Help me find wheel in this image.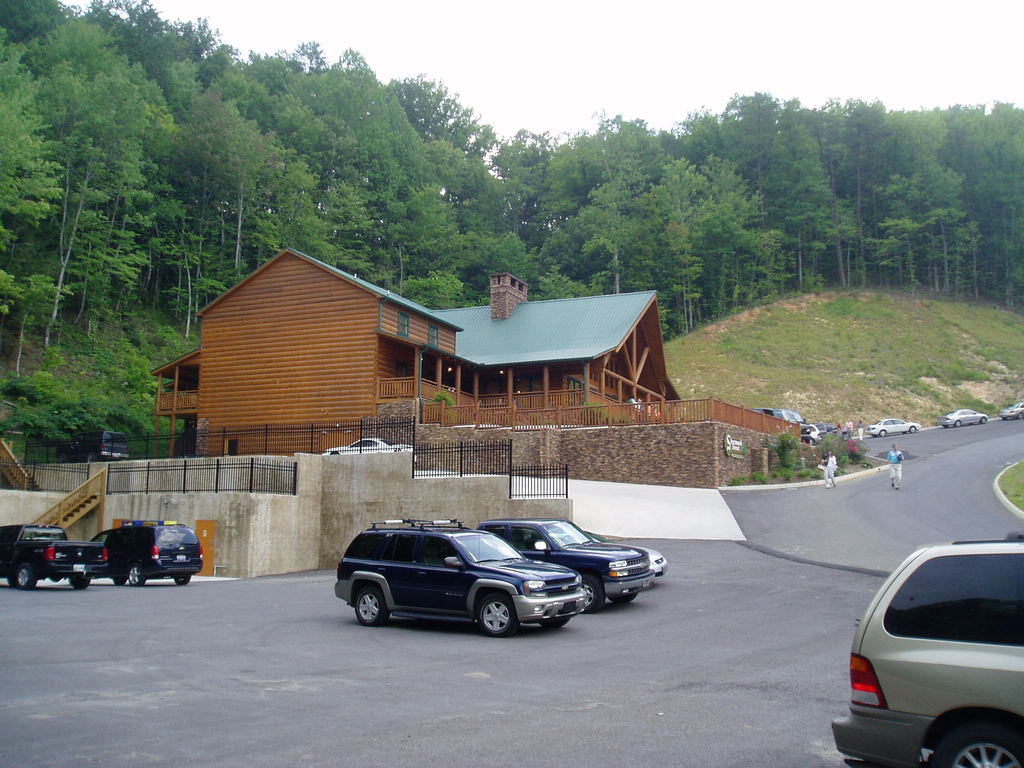
Found it: box(350, 577, 390, 626).
